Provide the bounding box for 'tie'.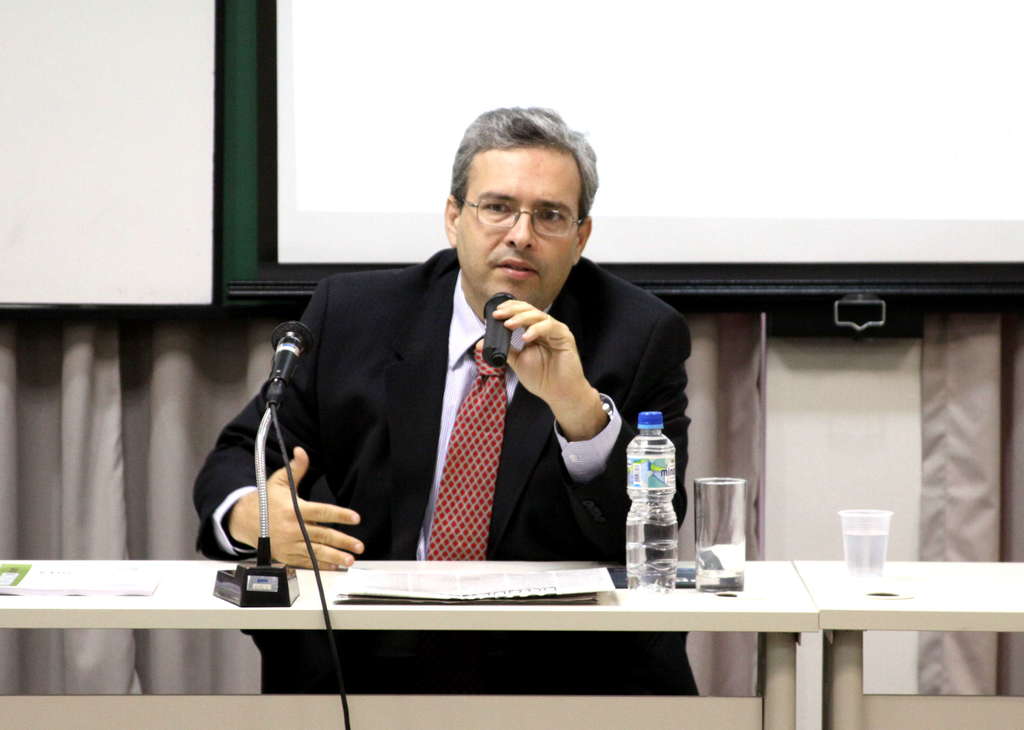
box=[424, 347, 509, 562].
